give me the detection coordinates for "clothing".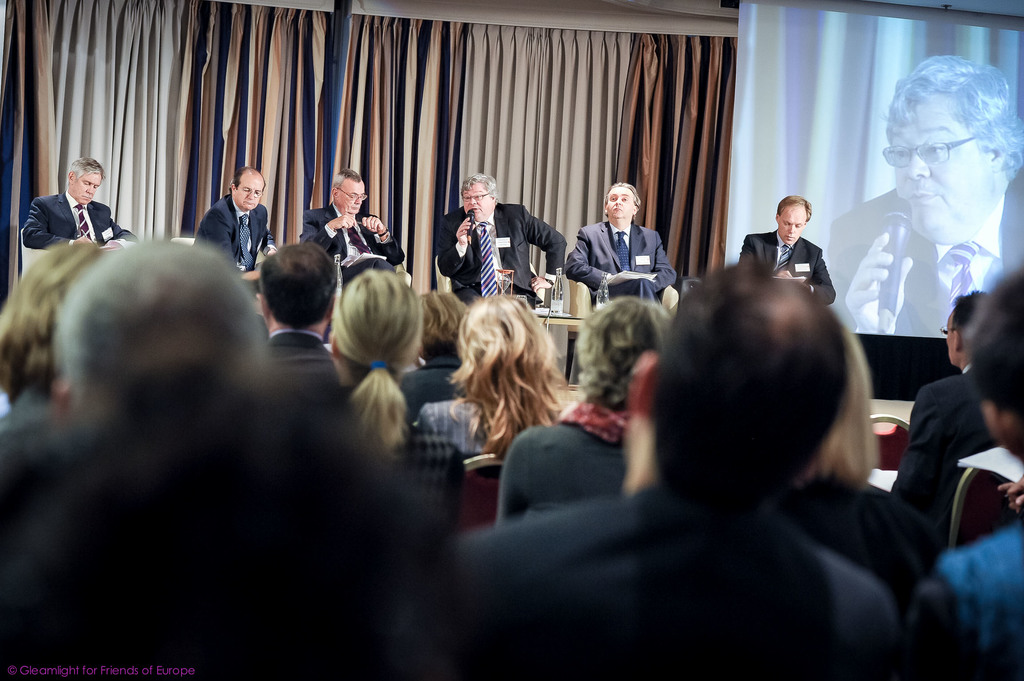
436 209 568 304.
